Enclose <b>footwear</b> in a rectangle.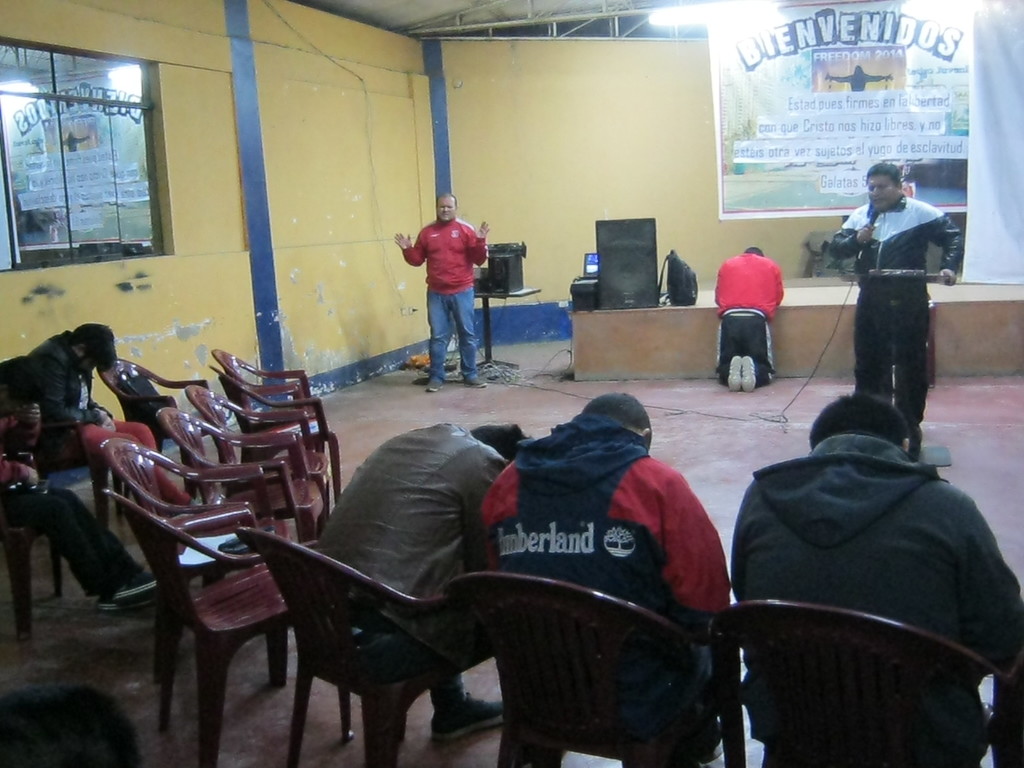
{"x1": 725, "y1": 355, "x2": 745, "y2": 390}.
